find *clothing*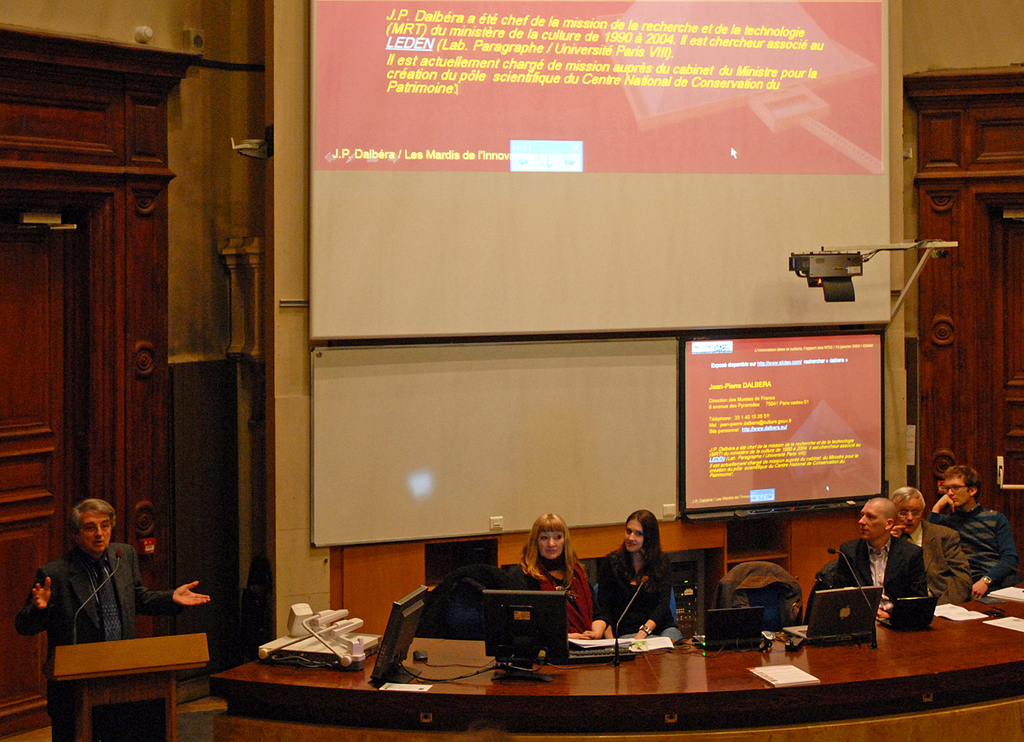
region(836, 538, 932, 606)
